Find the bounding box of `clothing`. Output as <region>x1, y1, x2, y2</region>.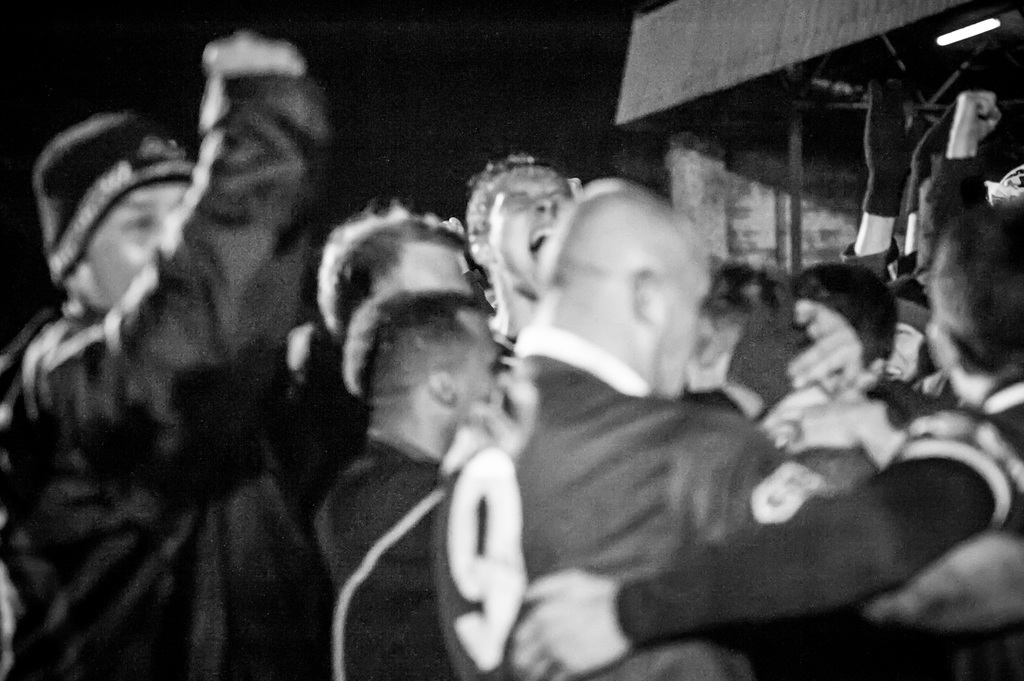
<region>21, 102, 365, 672</region>.
